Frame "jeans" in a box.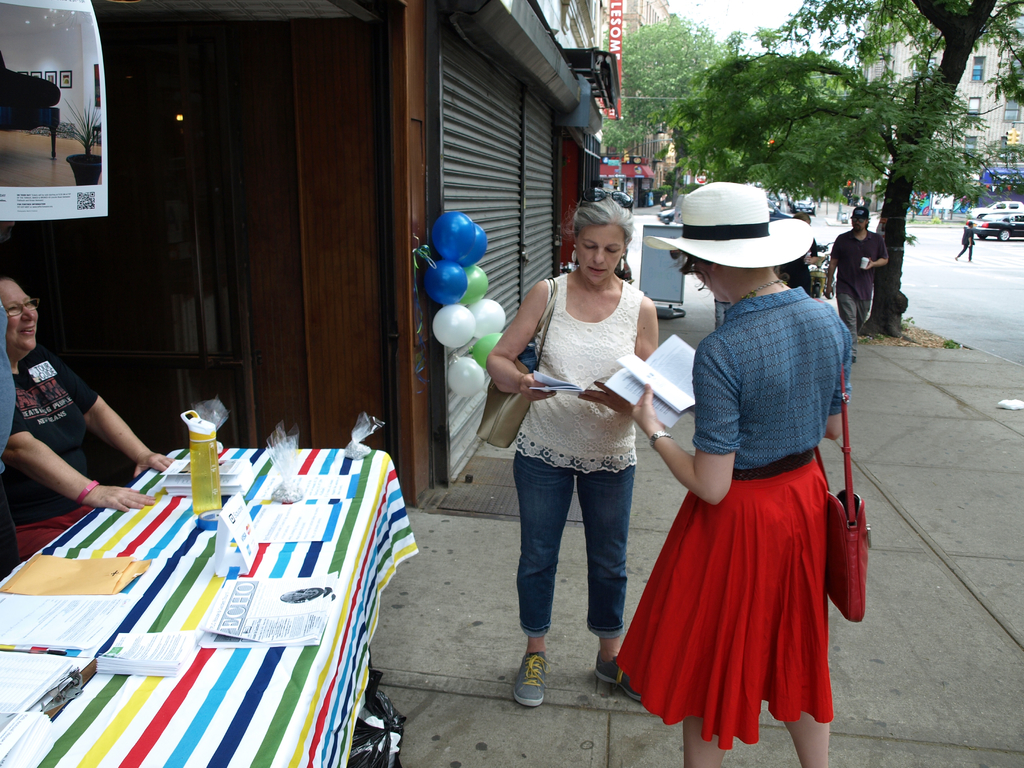
[x1=963, y1=240, x2=977, y2=261].
